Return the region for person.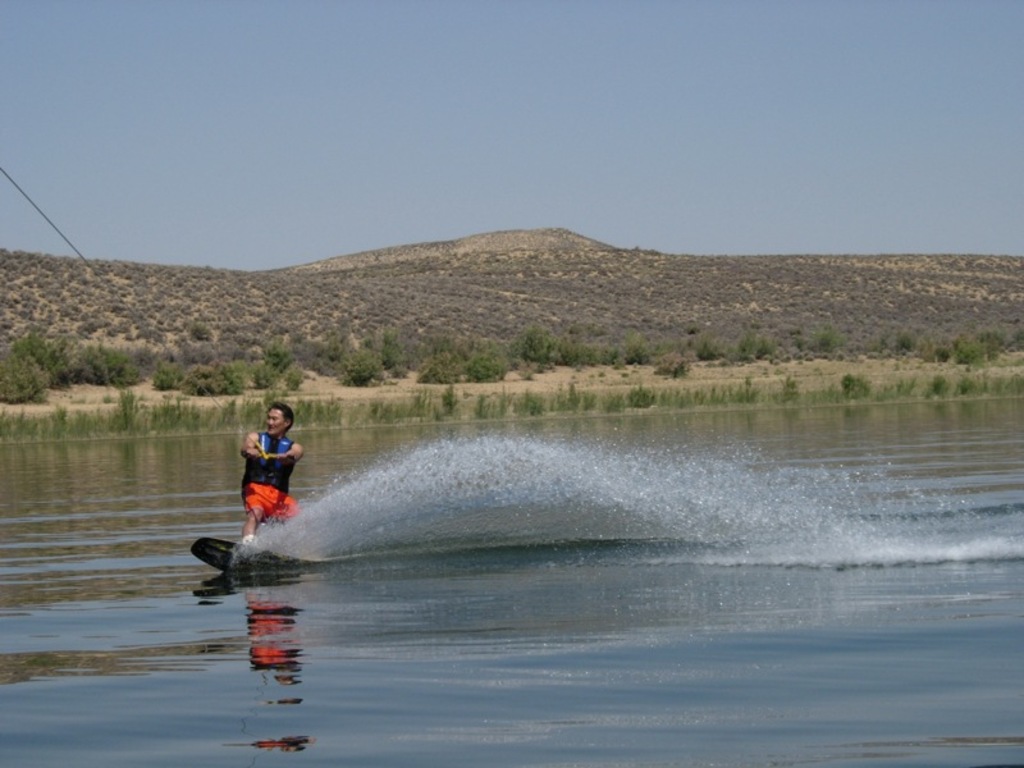
detection(229, 411, 300, 541).
